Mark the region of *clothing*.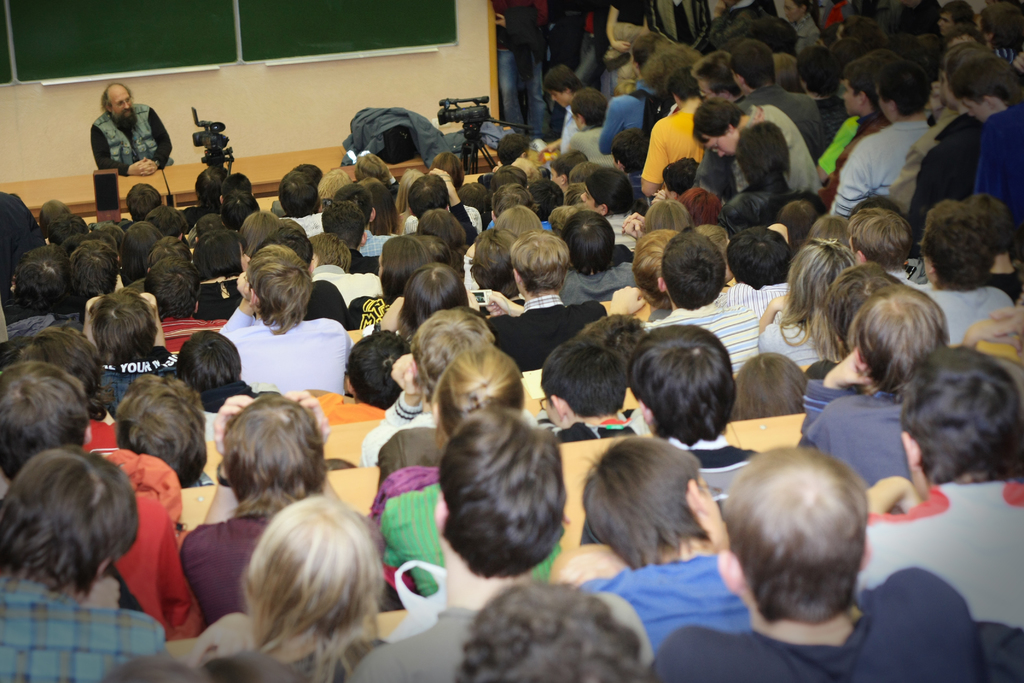
Region: rect(831, 121, 929, 219).
